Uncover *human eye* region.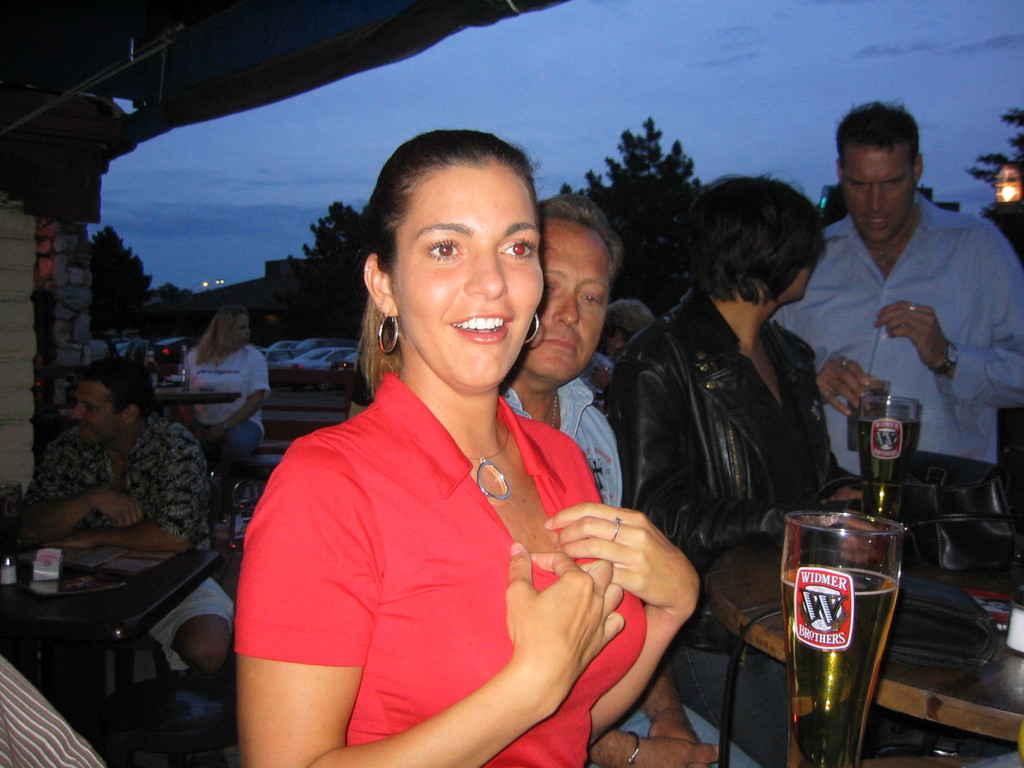
Uncovered: (417,232,466,259).
